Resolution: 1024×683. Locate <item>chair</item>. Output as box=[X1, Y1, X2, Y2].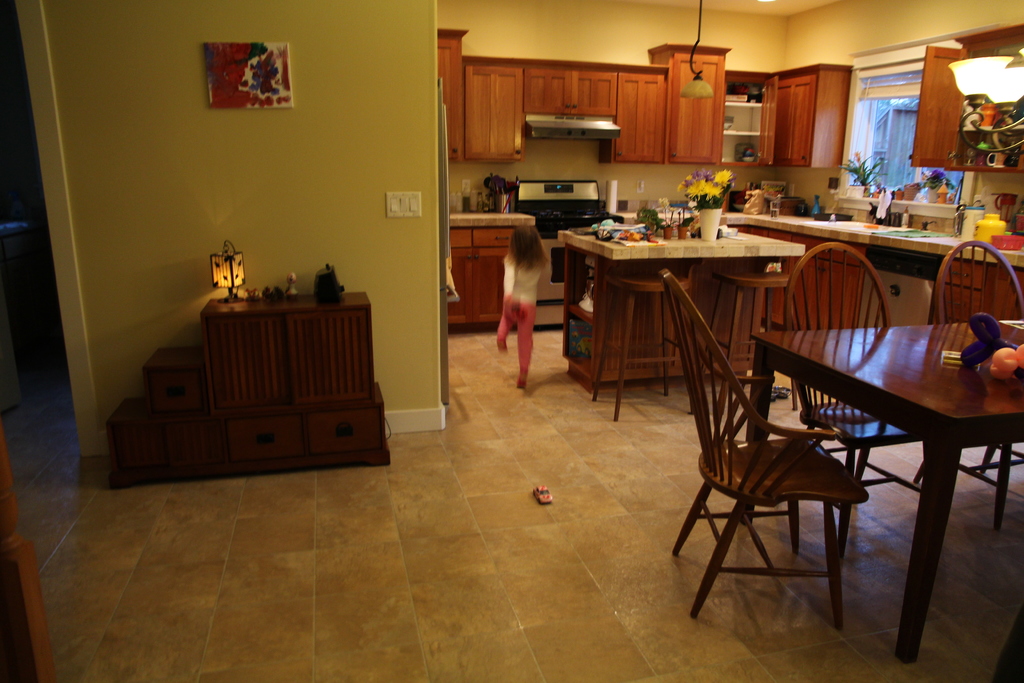
box=[778, 240, 946, 553].
